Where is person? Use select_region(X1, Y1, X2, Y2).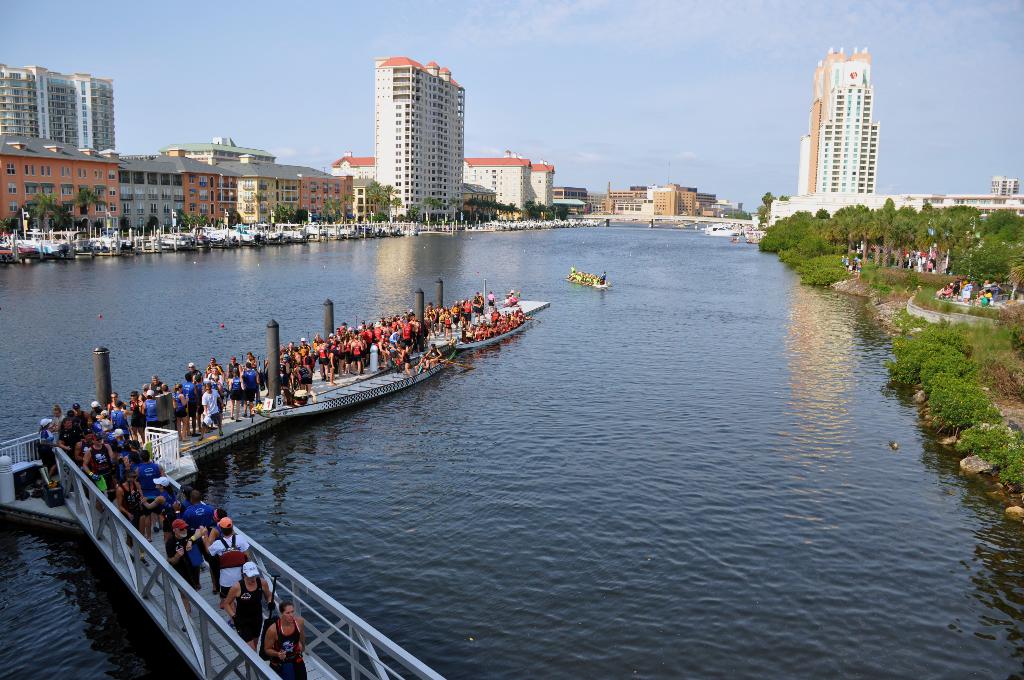
select_region(426, 340, 444, 366).
